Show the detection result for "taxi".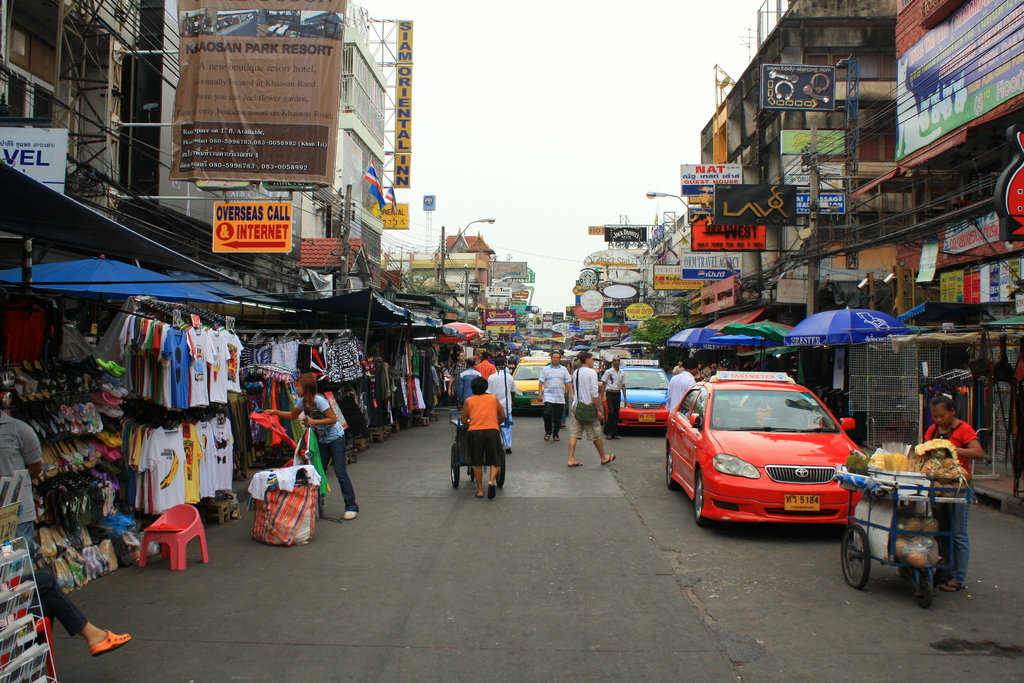
select_region(664, 369, 872, 525).
